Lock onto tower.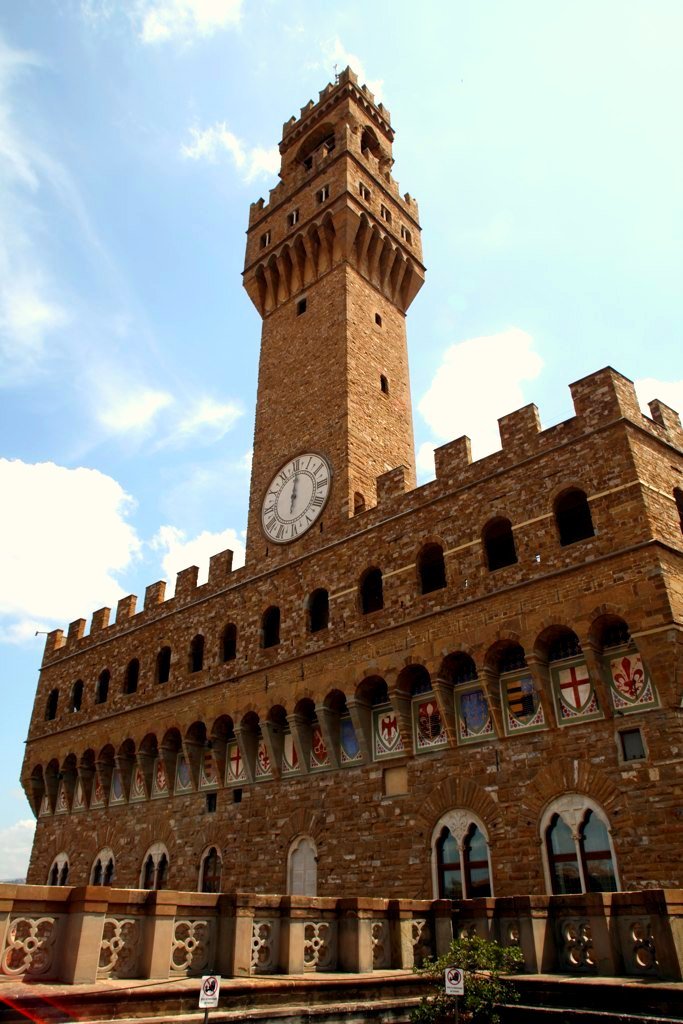
Locked: bbox=[0, 35, 682, 1023].
